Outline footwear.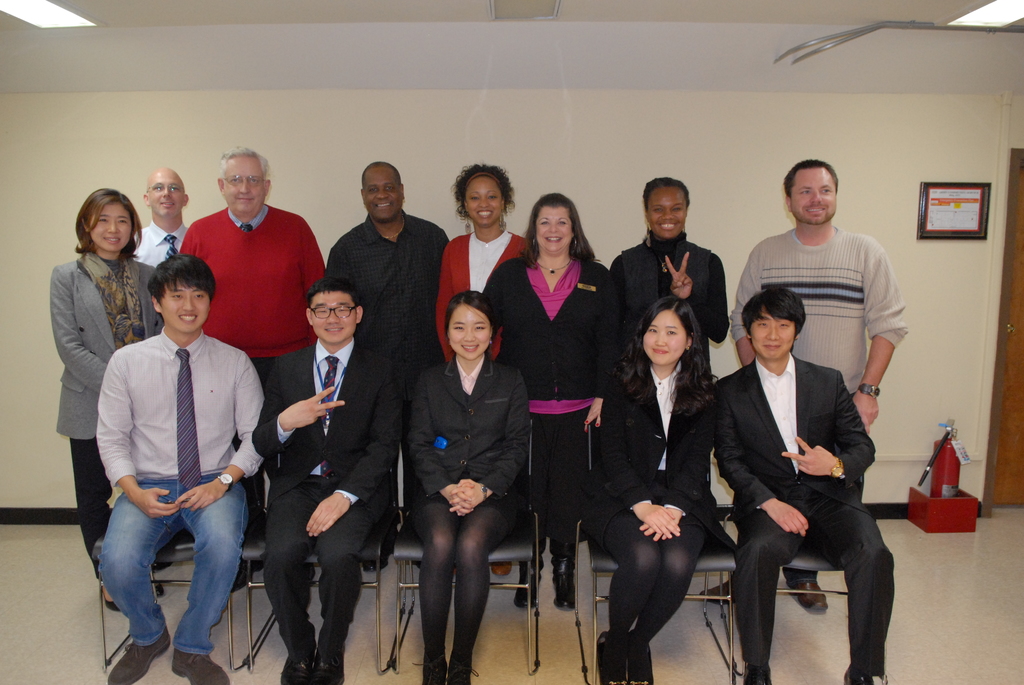
Outline: (x1=514, y1=557, x2=543, y2=613).
